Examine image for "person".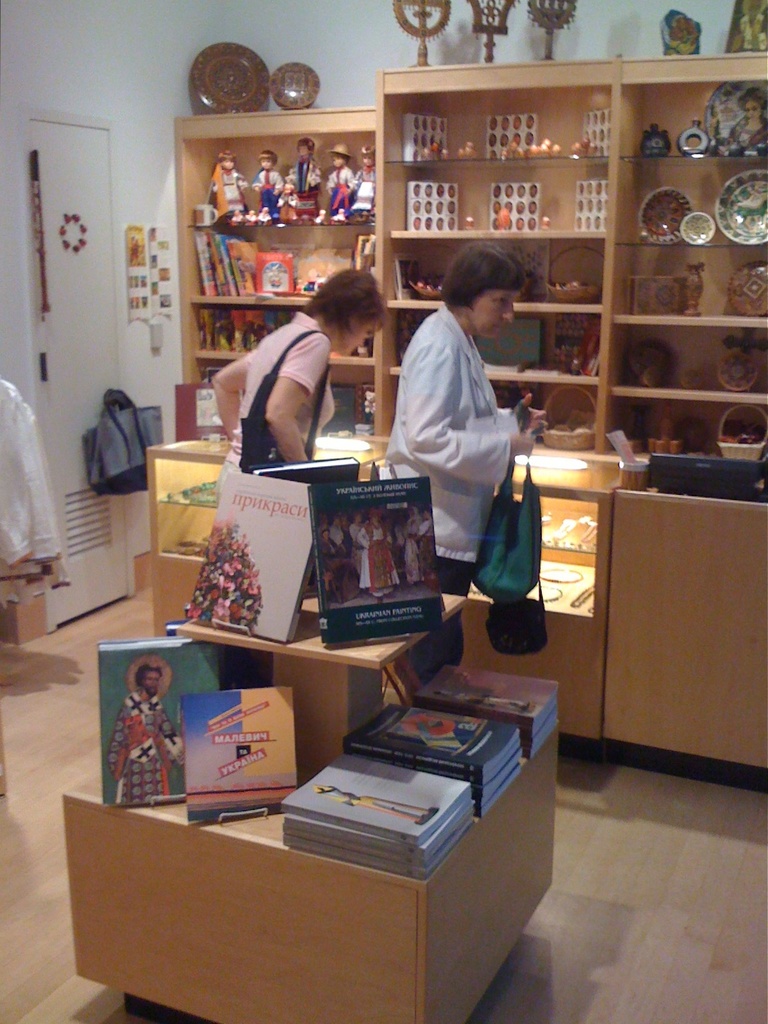
Examination result: [left=213, top=273, right=387, bottom=469].
